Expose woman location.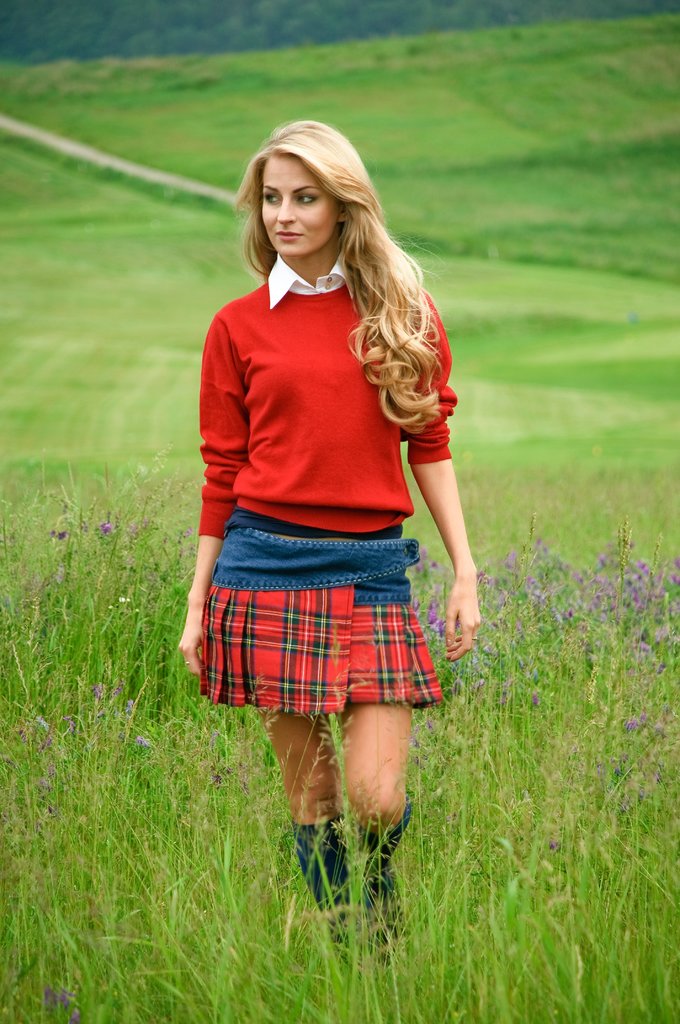
Exposed at select_region(175, 129, 483, 954).
